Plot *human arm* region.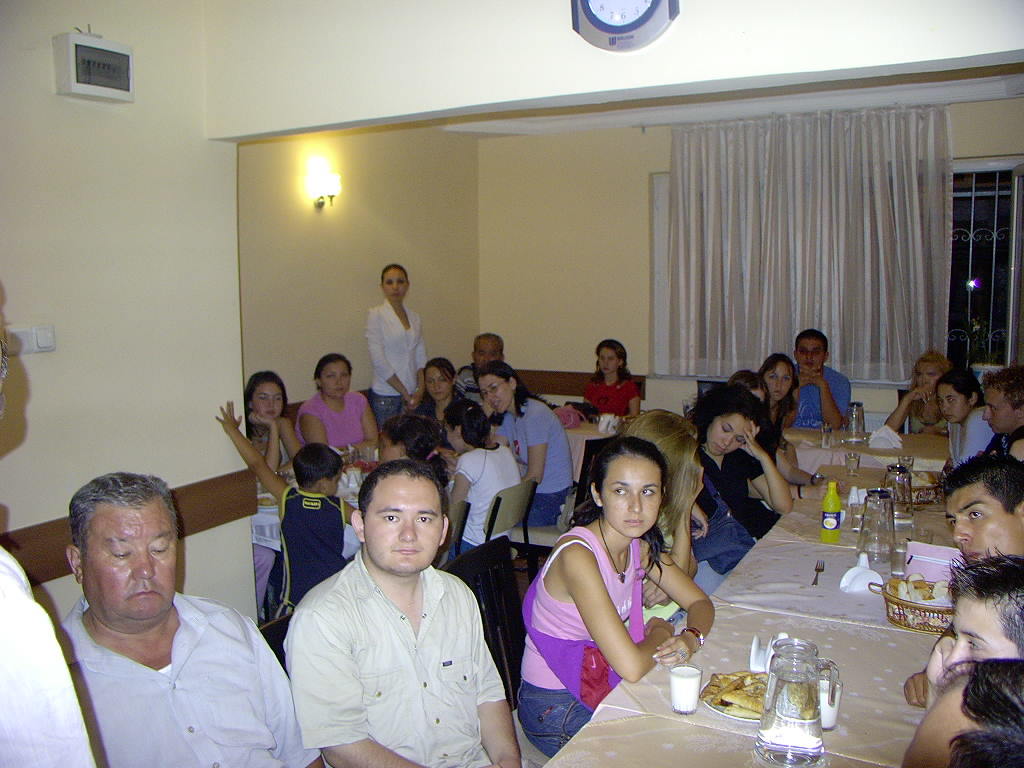
Plotted at select_region(245, 410, 280, 479).
